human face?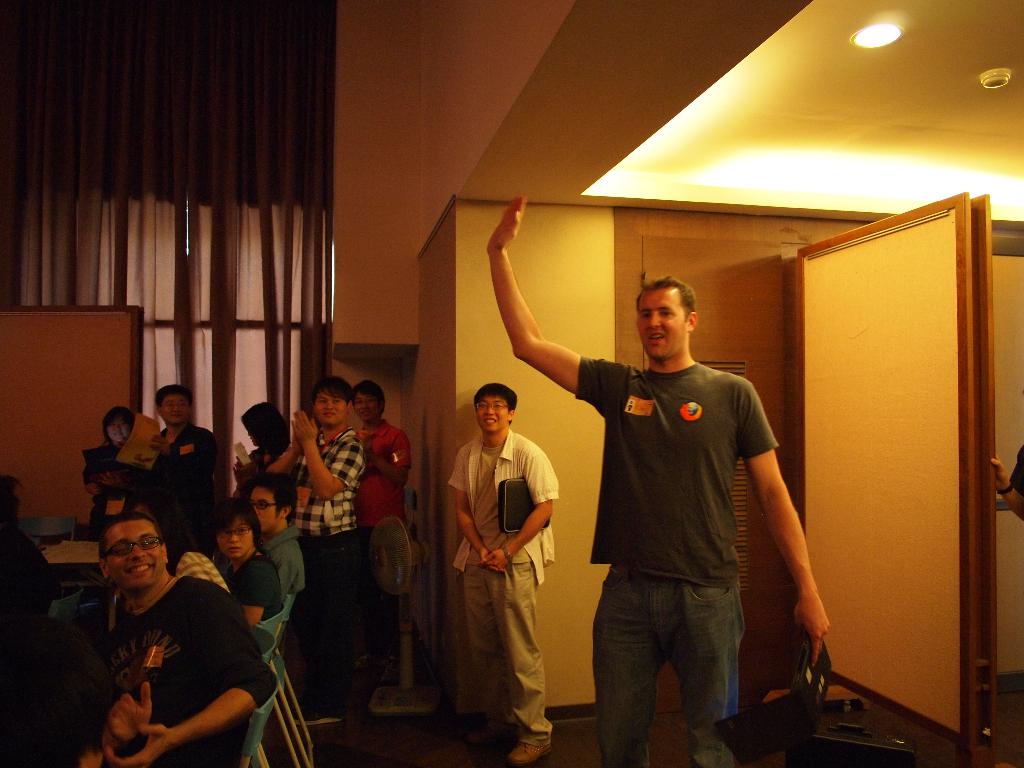
(313,392,348,424)
